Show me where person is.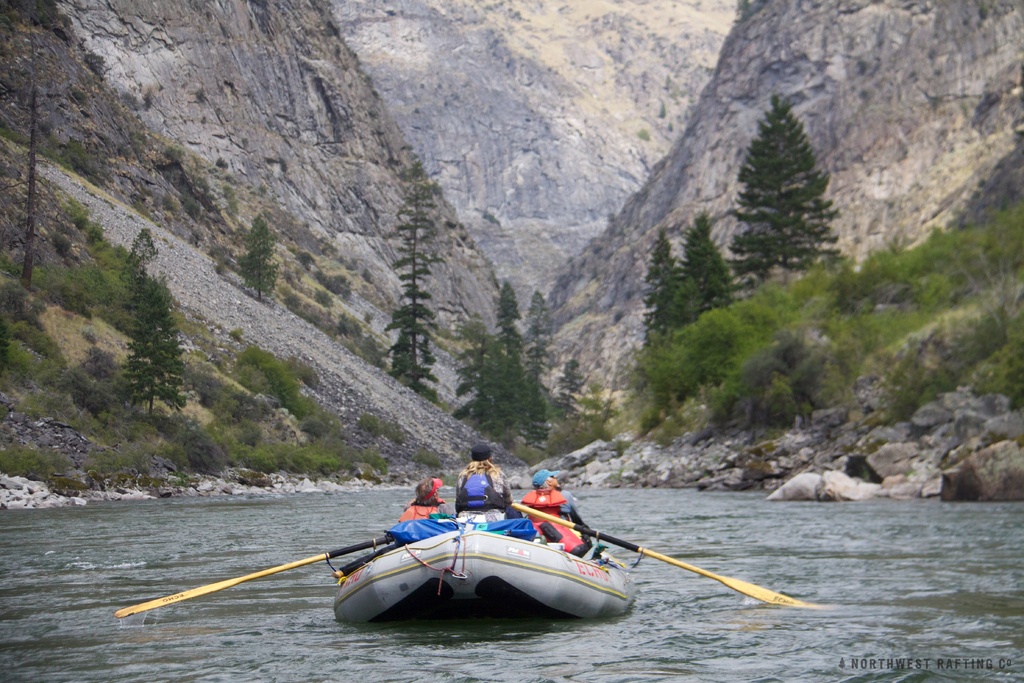
person is at box=[516, 468, 608, 557].
